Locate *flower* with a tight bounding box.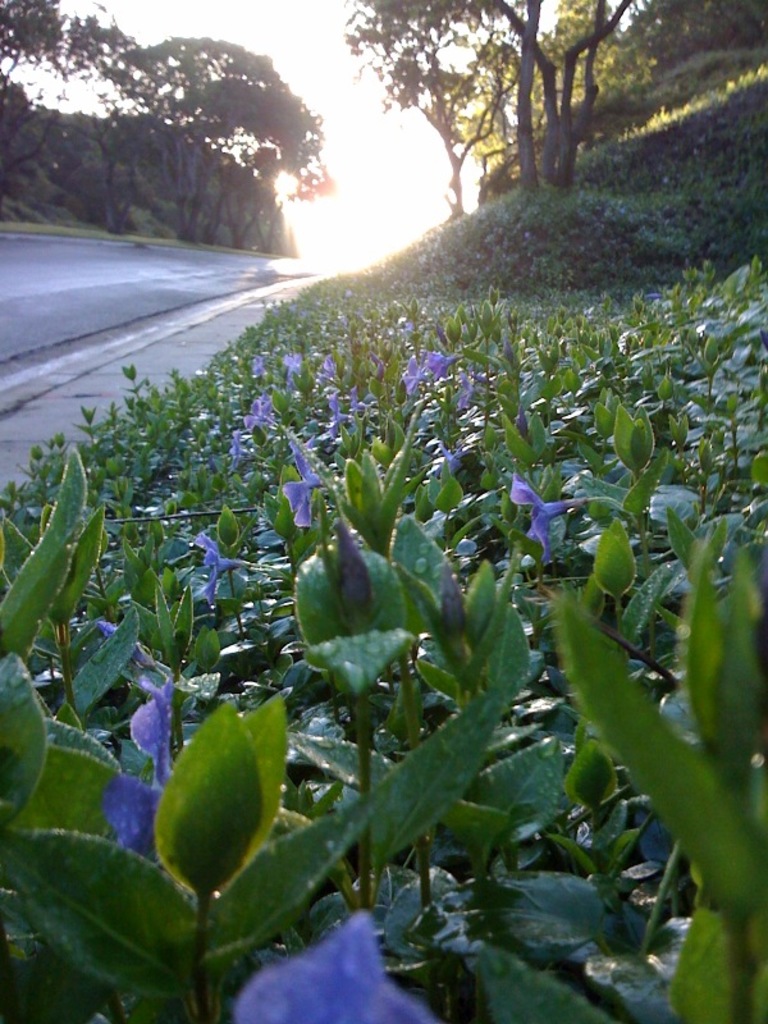
crop(330, 518, 376, 636).
